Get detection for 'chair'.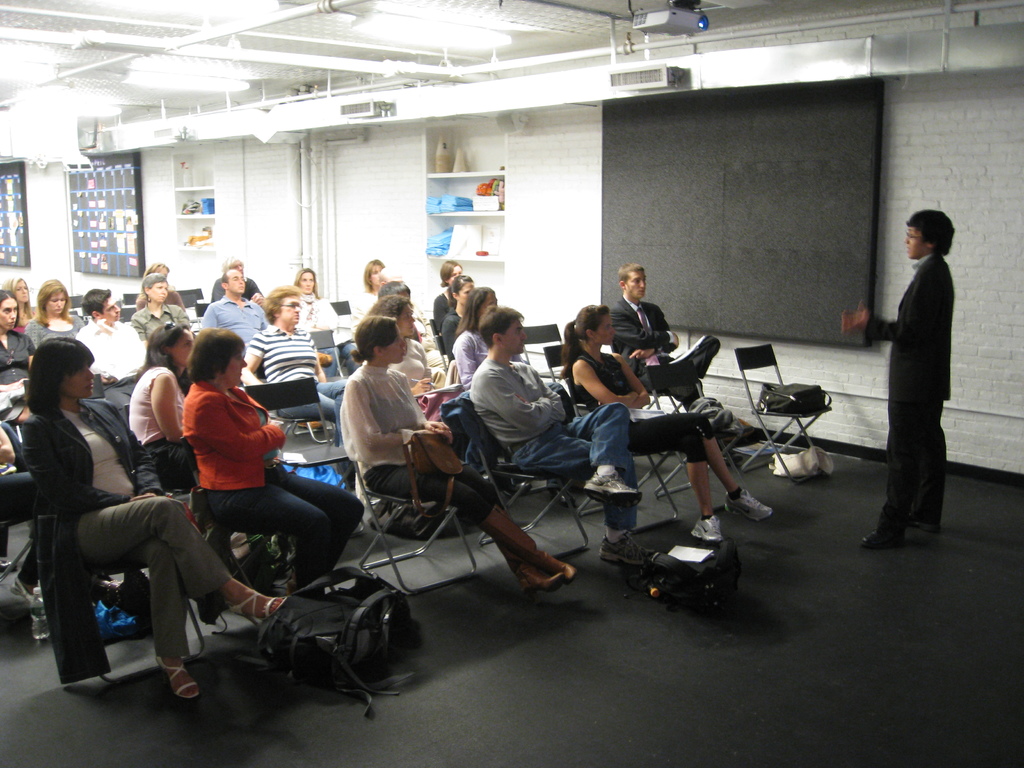
Detection: bbox=(194, 301, 214, 331).
